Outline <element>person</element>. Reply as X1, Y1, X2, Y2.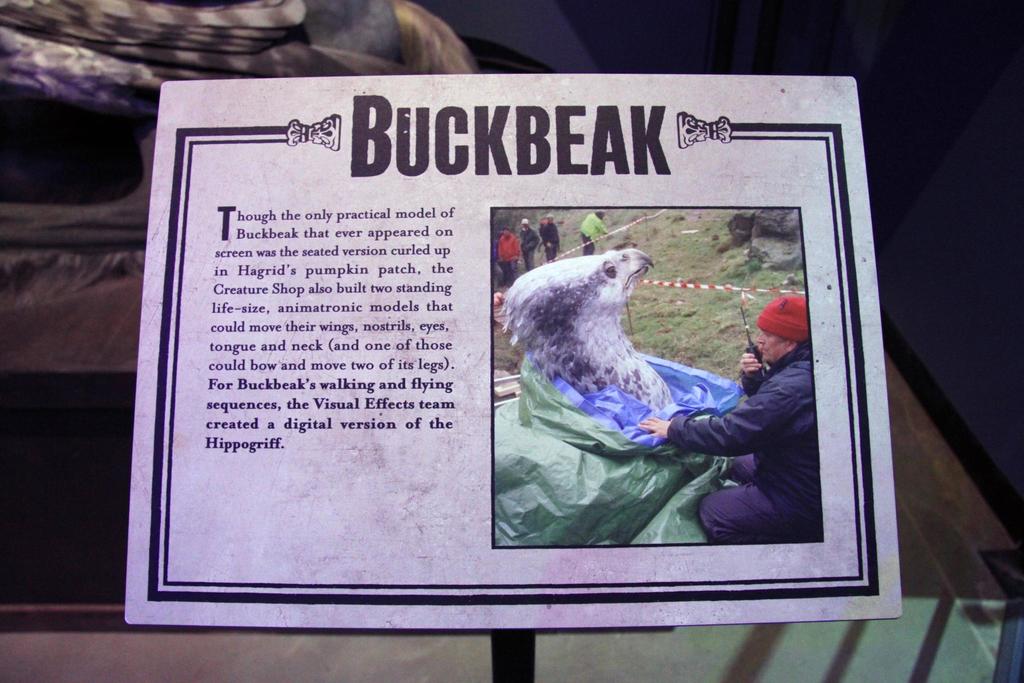
500, 226, 514, 283.
